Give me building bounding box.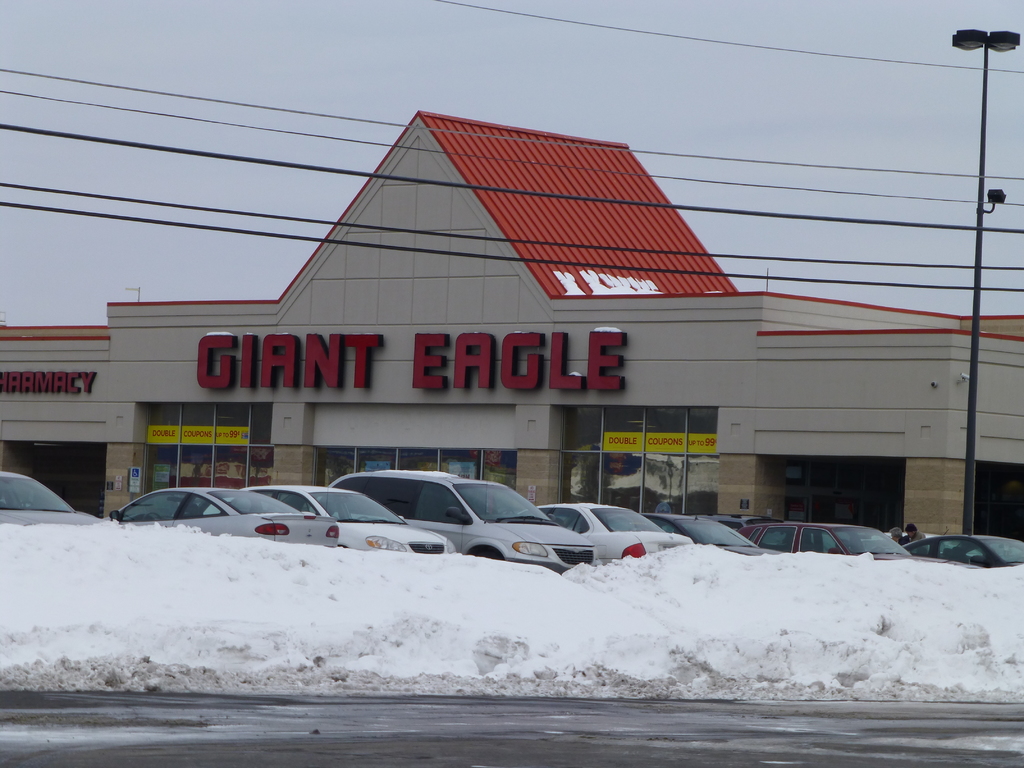
rect(0, 111, 1023, 541).
